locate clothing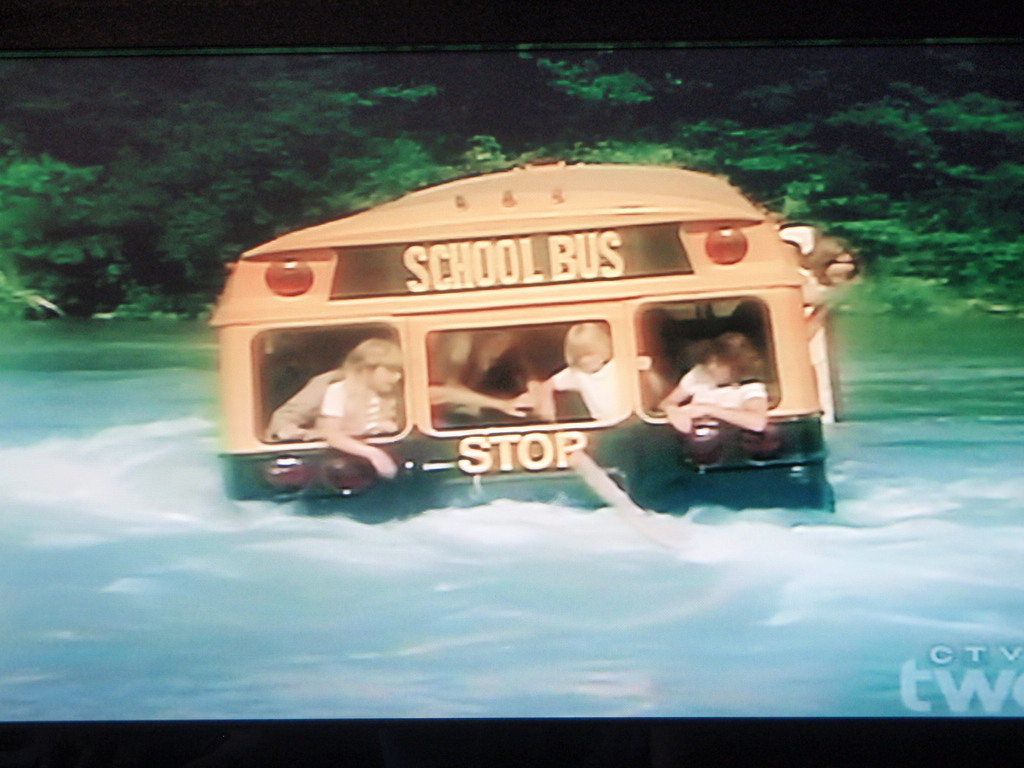
{"x1": 678, "y1": 367, "x2": 769, "y2": 409}
